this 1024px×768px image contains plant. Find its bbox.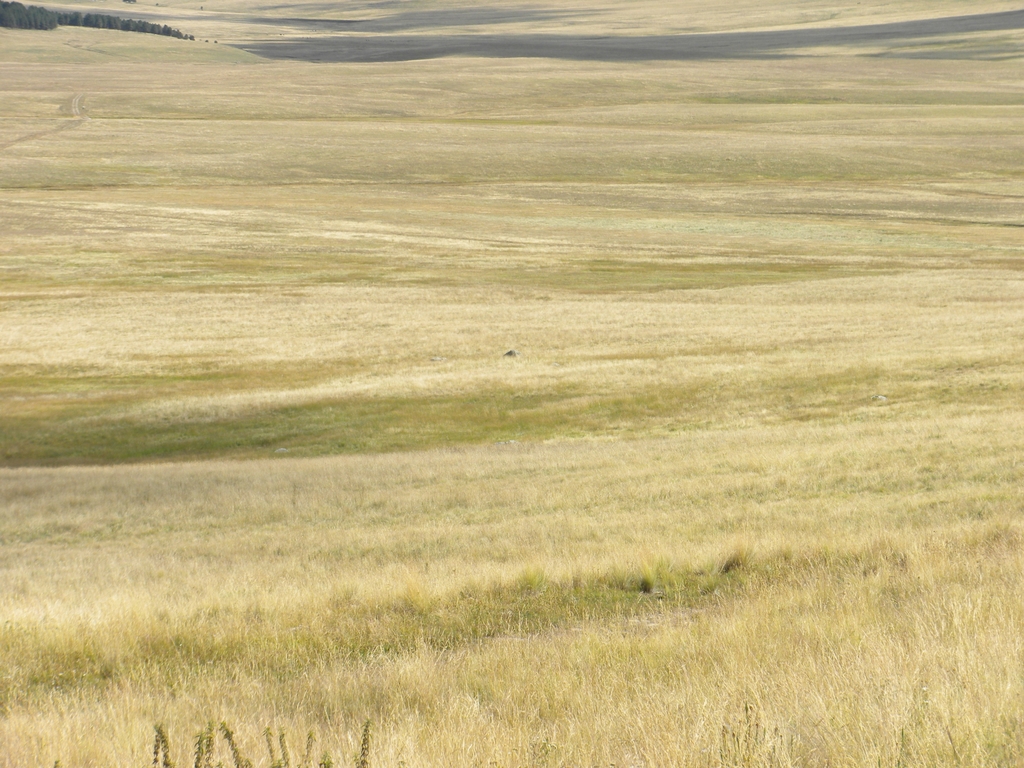
{"left": 0, "top": 0, "right": 1023, "bottom": 767}.
